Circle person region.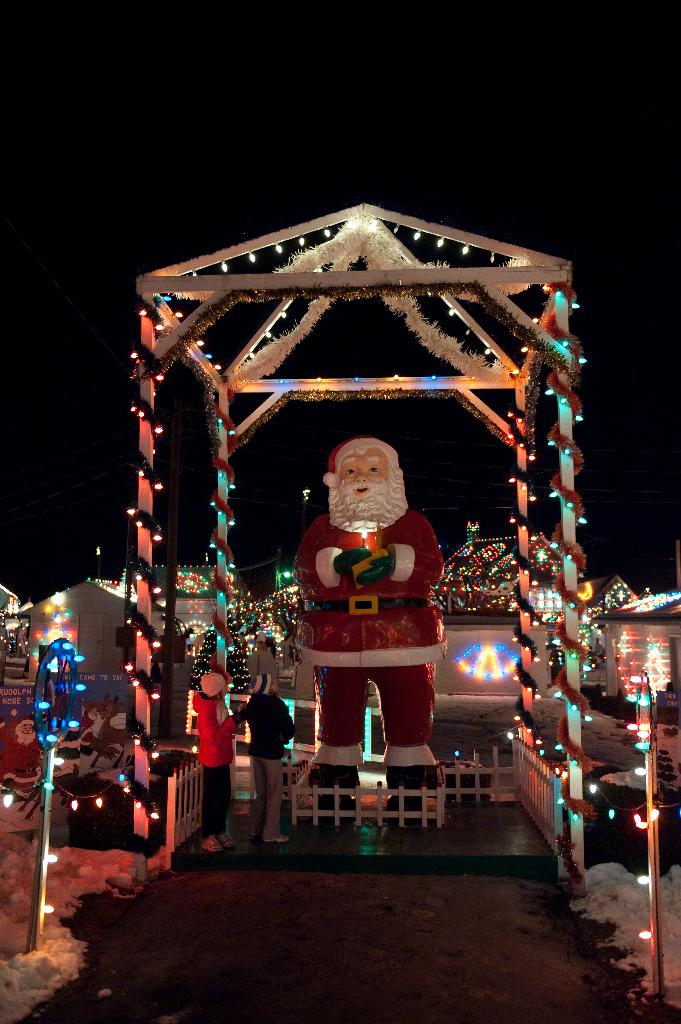
Region: x1=282 y1=411 x2=454 y2=813.
